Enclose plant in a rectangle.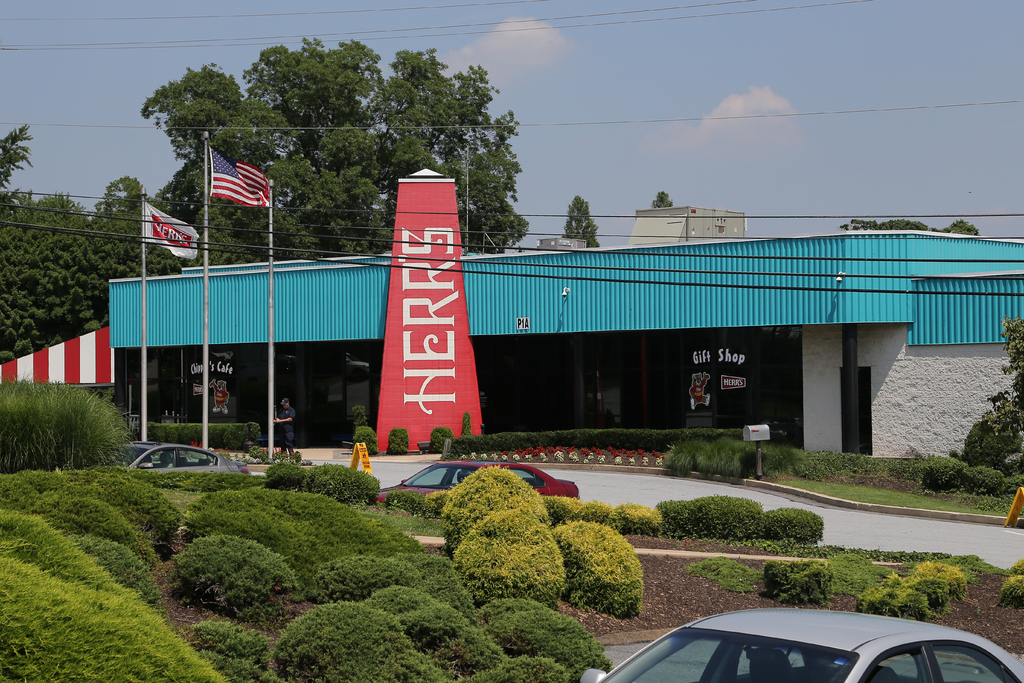
446/503/566/608.
